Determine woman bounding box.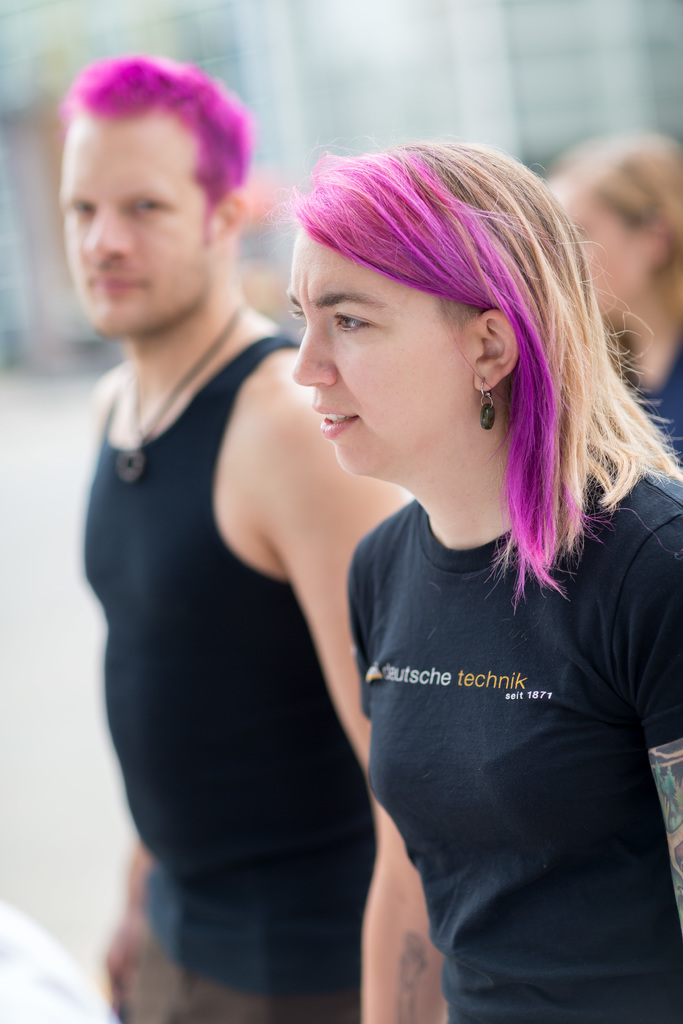
Determined: box=[235, 136, 662, 1007].
